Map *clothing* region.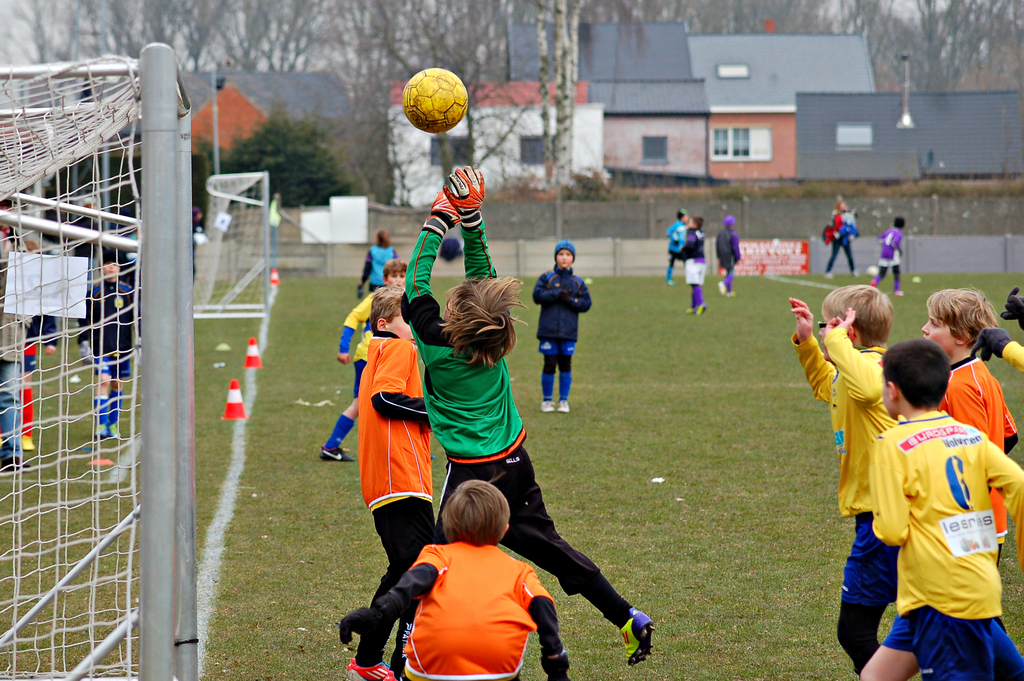
Mapped to 363:331:428:582.
